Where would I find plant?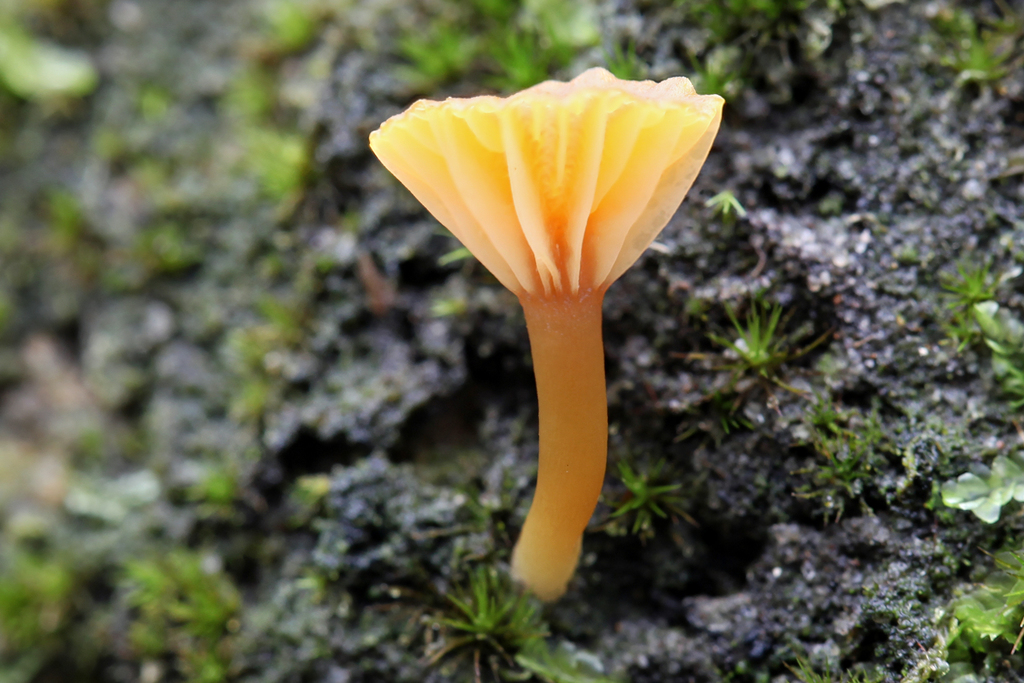
At bbox=[926, 247, 1023, 404].
